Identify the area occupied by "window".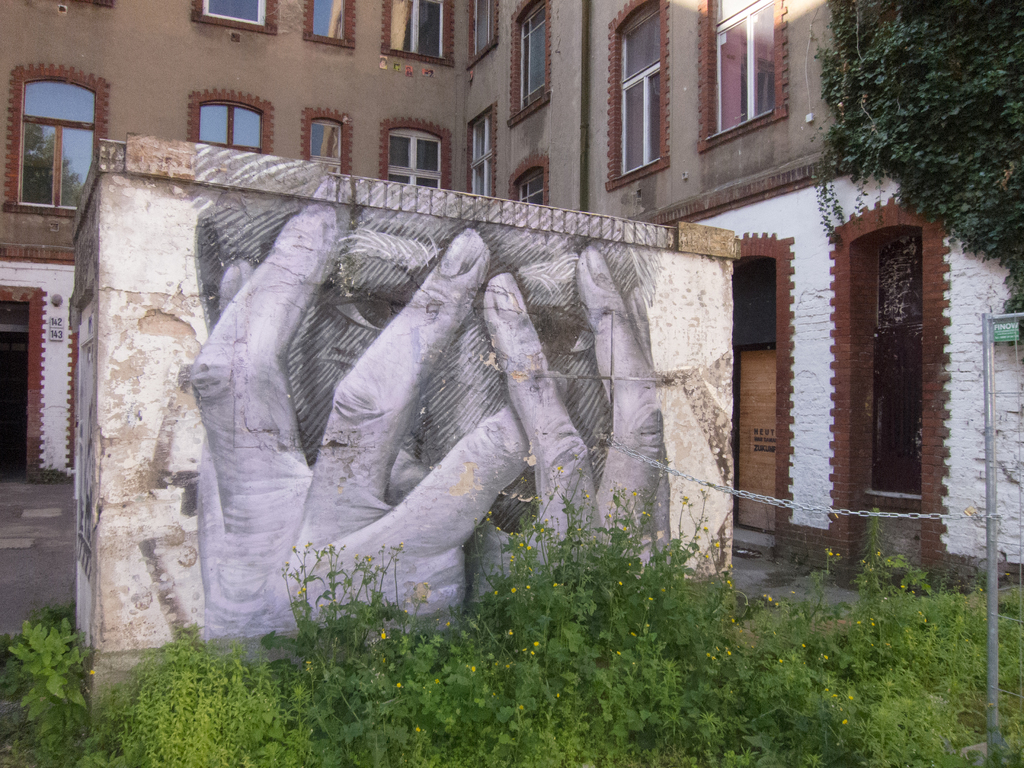
Area: x1=511, y1=161, x2=548, y2=211.
